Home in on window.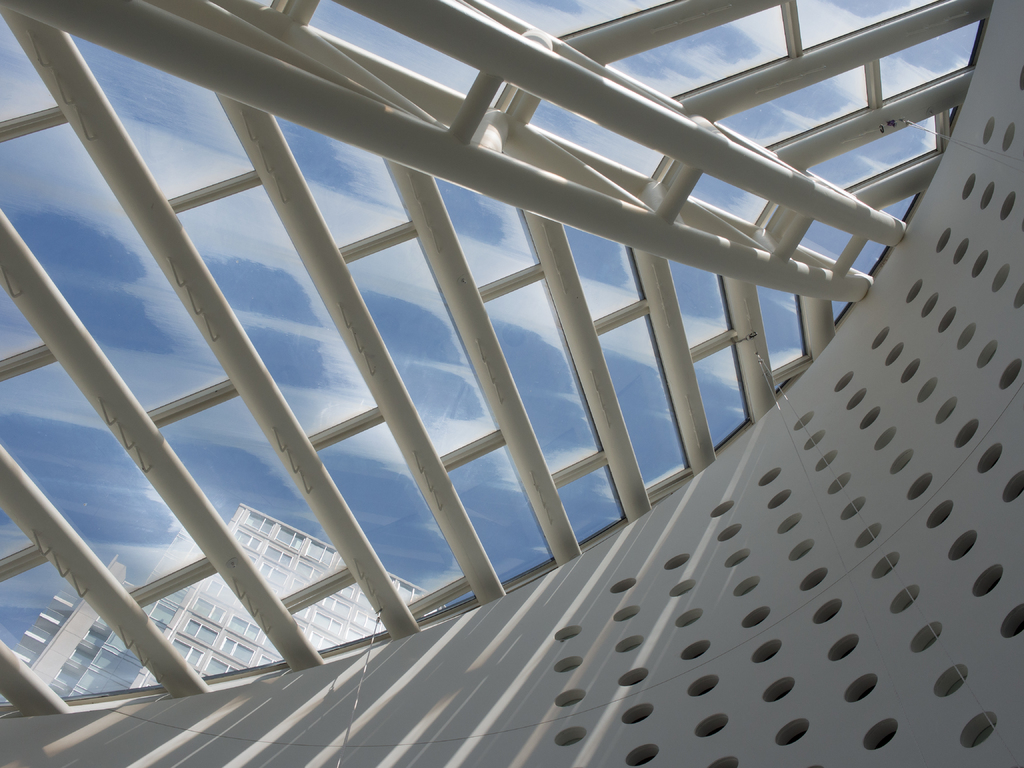
Homed in at l=204, t=579, r=237, b=605.
